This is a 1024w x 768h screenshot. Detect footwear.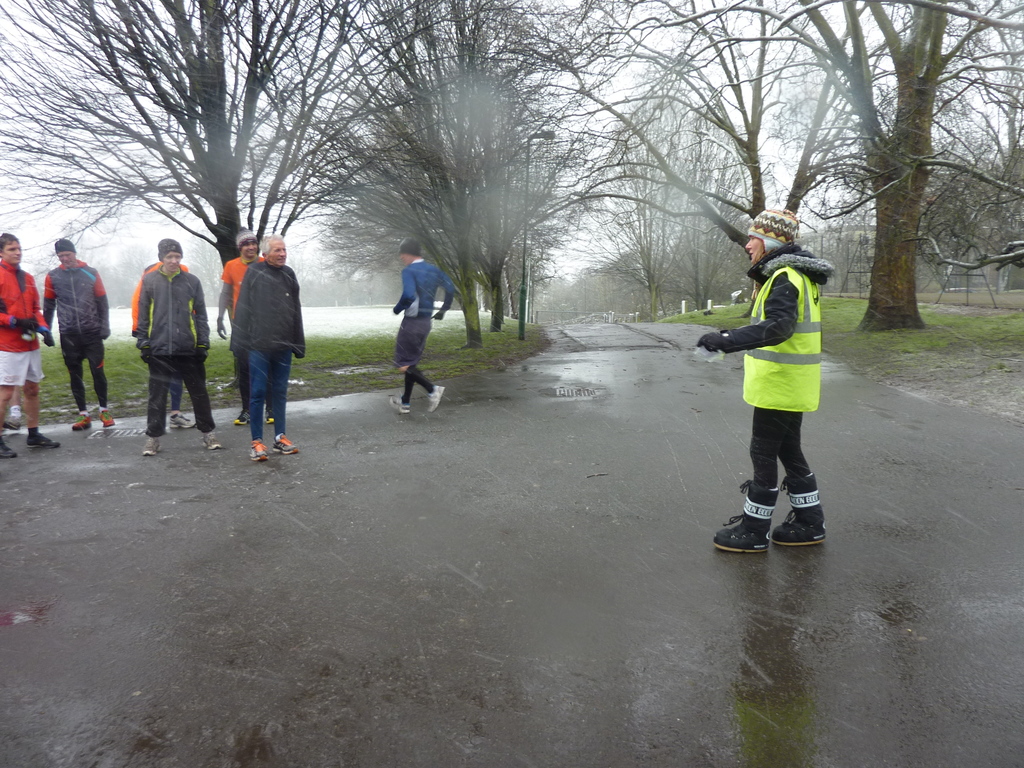
(x1=234, y1=410, x2=251, y2=424).
